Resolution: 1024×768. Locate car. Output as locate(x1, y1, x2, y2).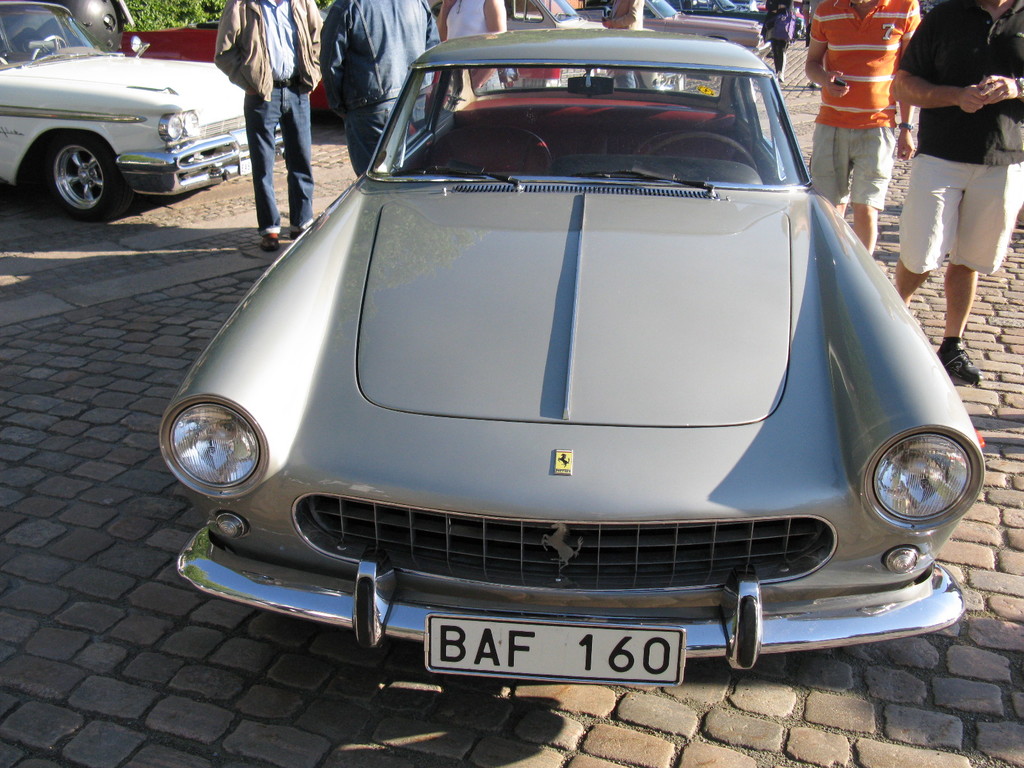
locate(0, 0, 295, 223).
